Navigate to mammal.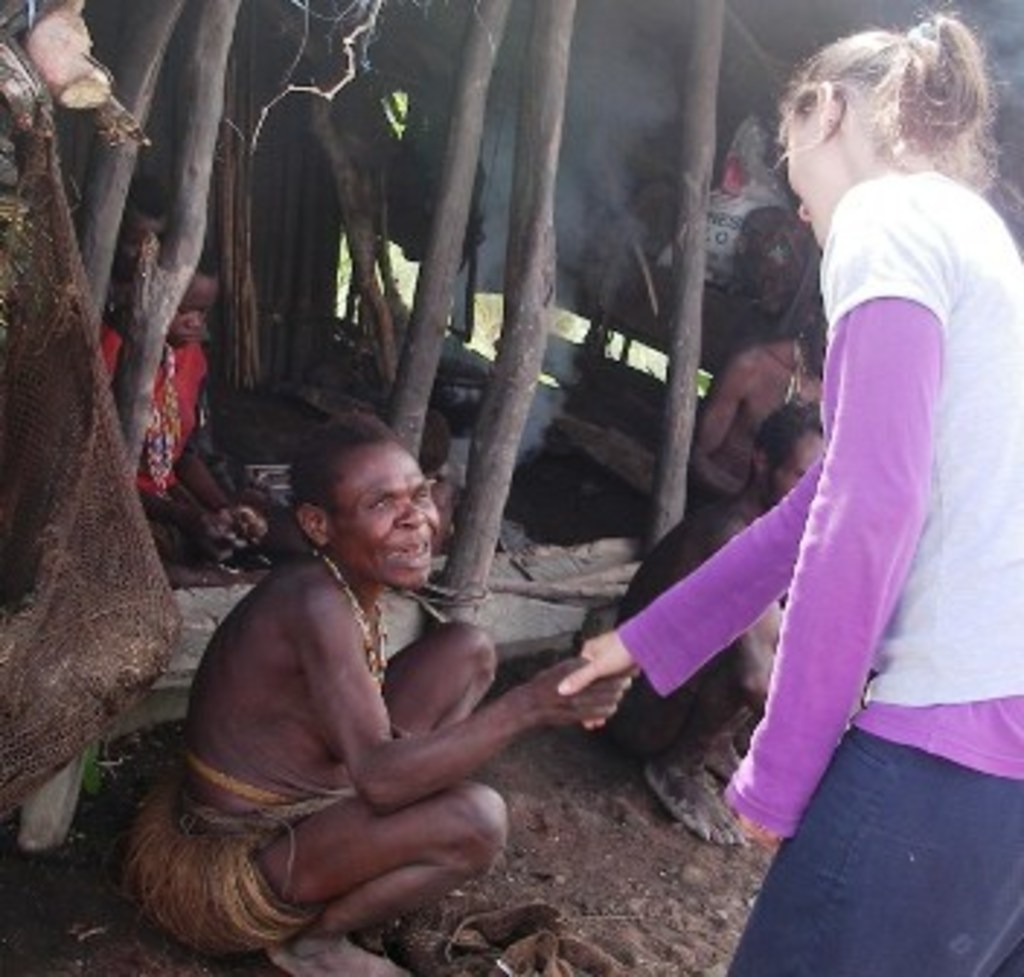
Navigation target: 128, 413, 640, 971.
